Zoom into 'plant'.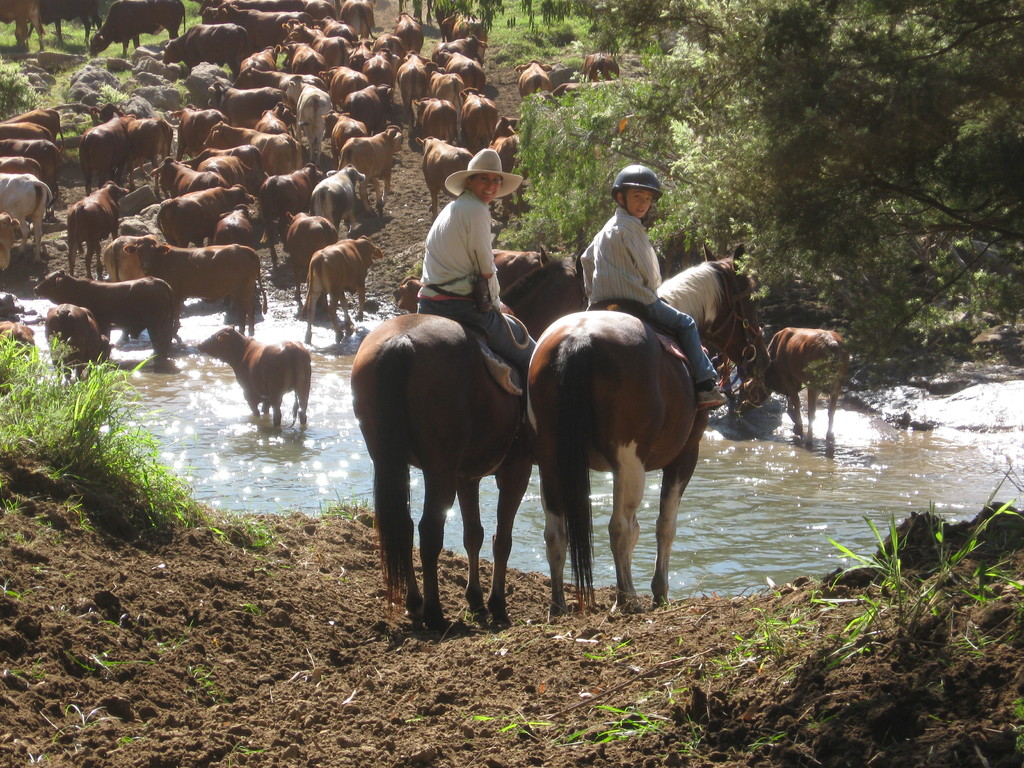
Zoom target: [238, 600, 263, 617].
